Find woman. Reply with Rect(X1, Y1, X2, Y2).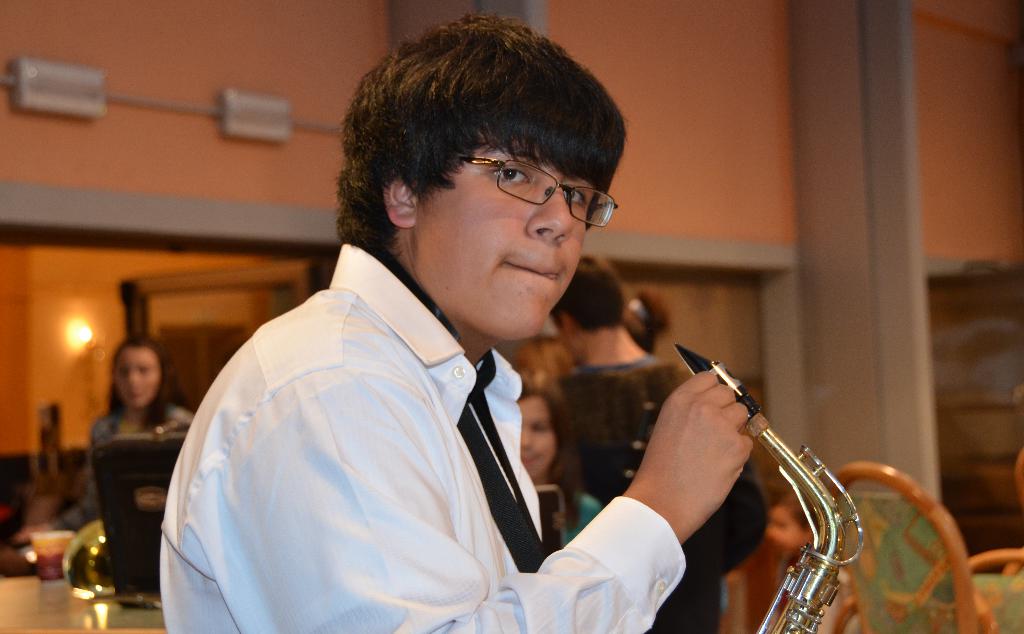
Rect(54, 328, 199, 537).
